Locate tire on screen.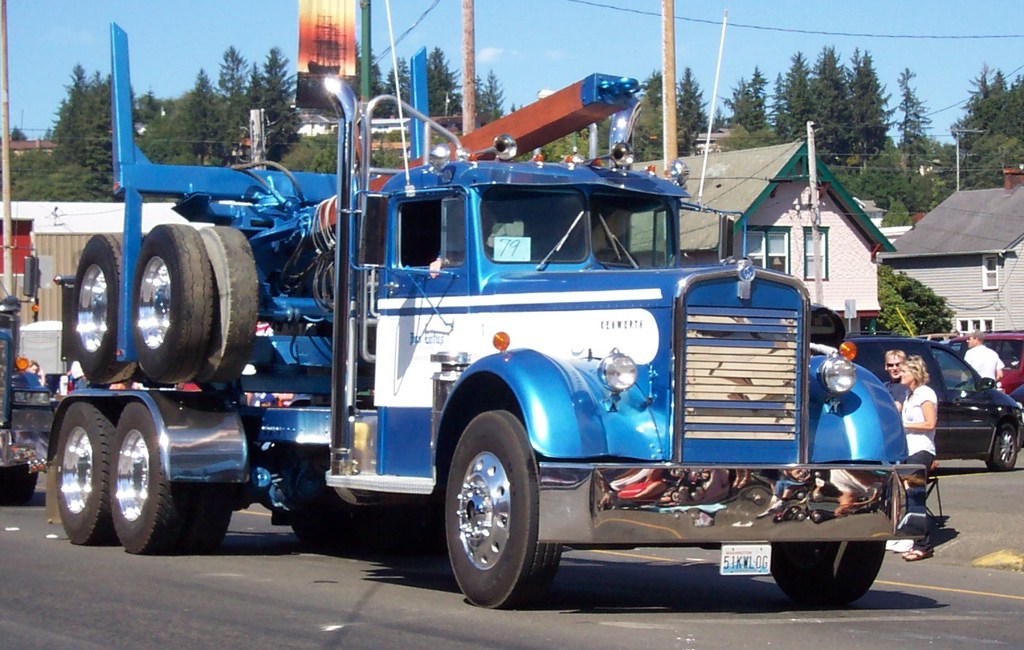
On screen at (990,422,1019,470).
